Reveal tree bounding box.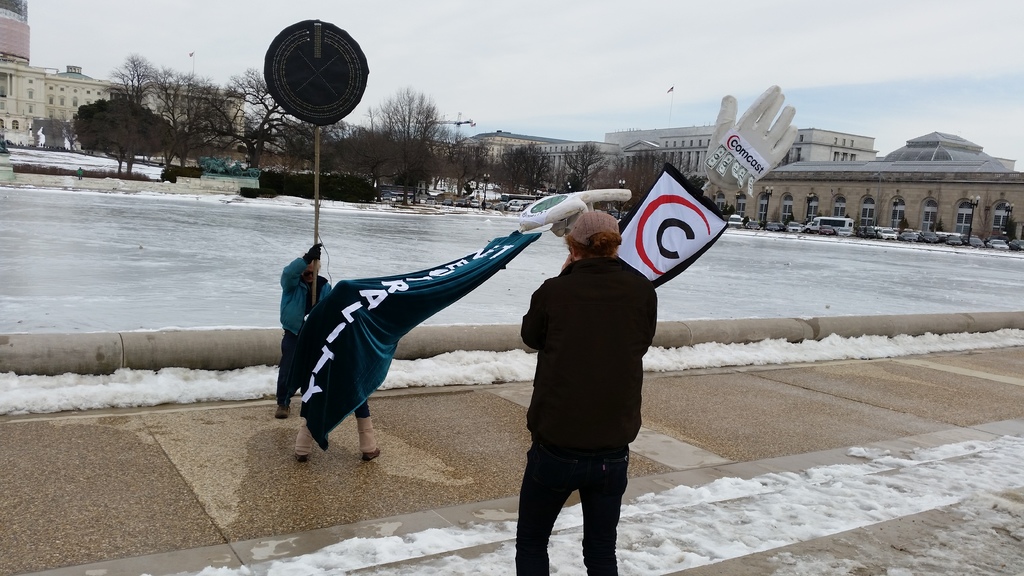
Revealed: {"x1": 109, "y1": 51, "x2": 168, "y2": 102}.
